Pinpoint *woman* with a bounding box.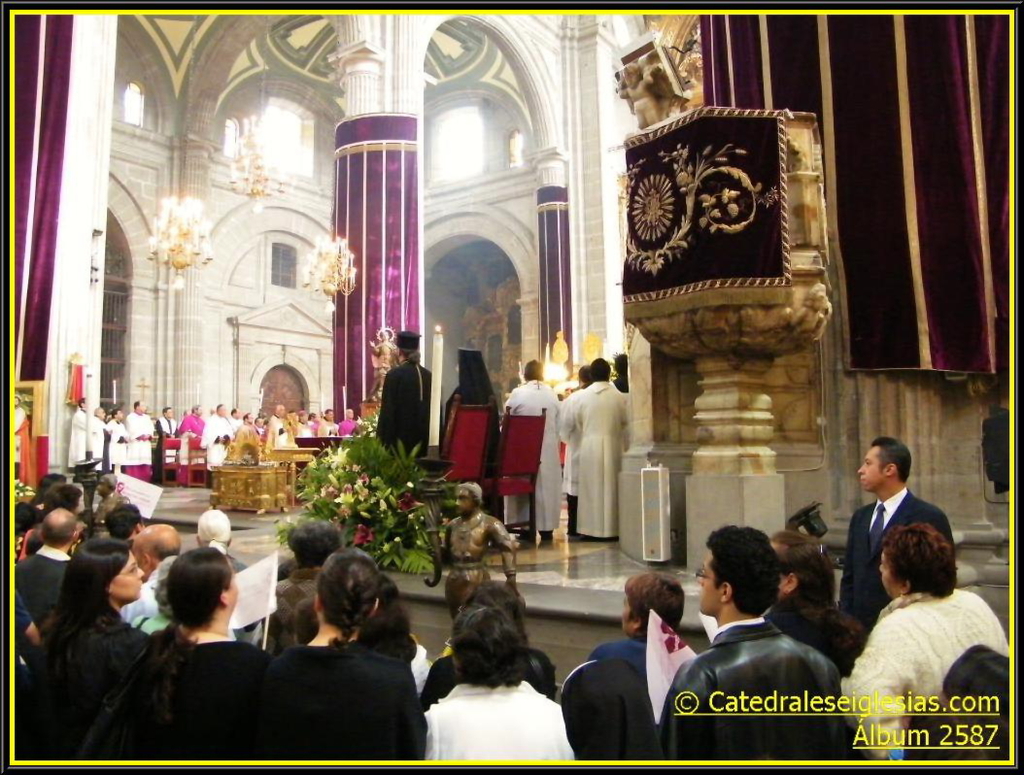
<region>150, 549, 276, 767</region>.
